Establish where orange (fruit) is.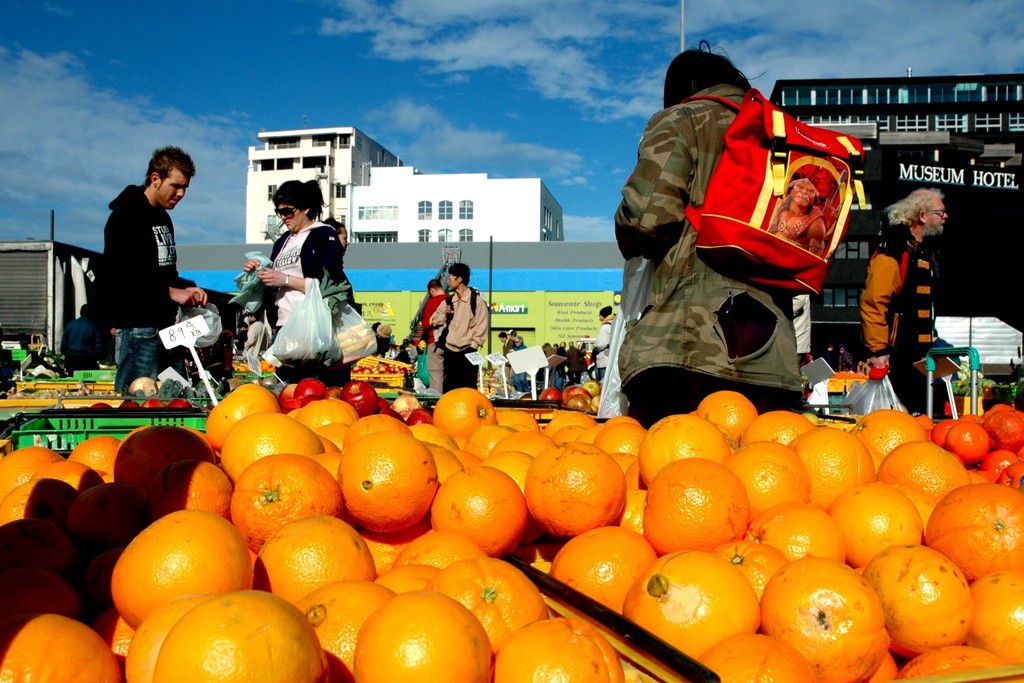
Established at select_region(253, 518, 371, 607).
